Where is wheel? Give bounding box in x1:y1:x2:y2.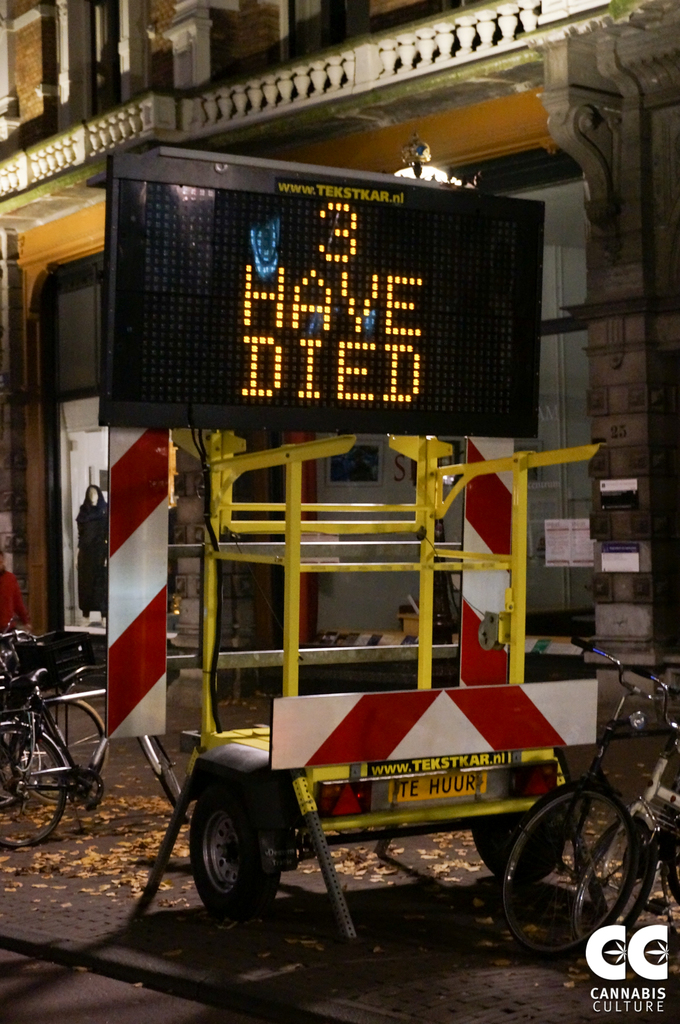
507:794:652:957.
